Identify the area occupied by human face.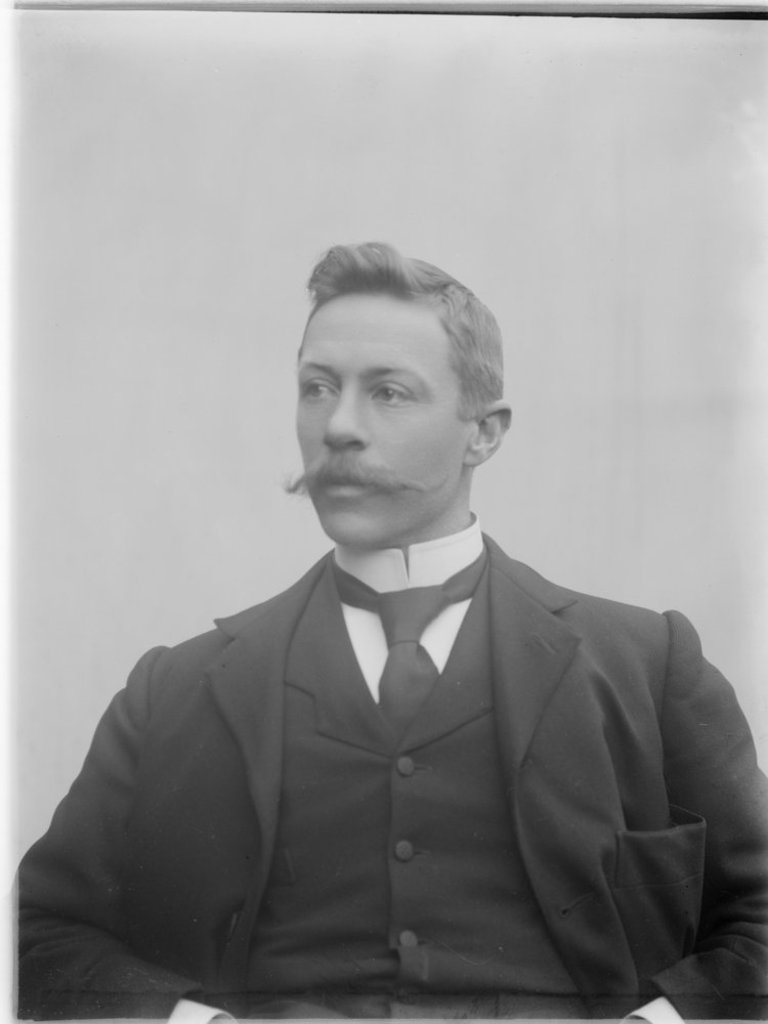
Area: (x1=288, y1=263, x2=502, y2=547).
